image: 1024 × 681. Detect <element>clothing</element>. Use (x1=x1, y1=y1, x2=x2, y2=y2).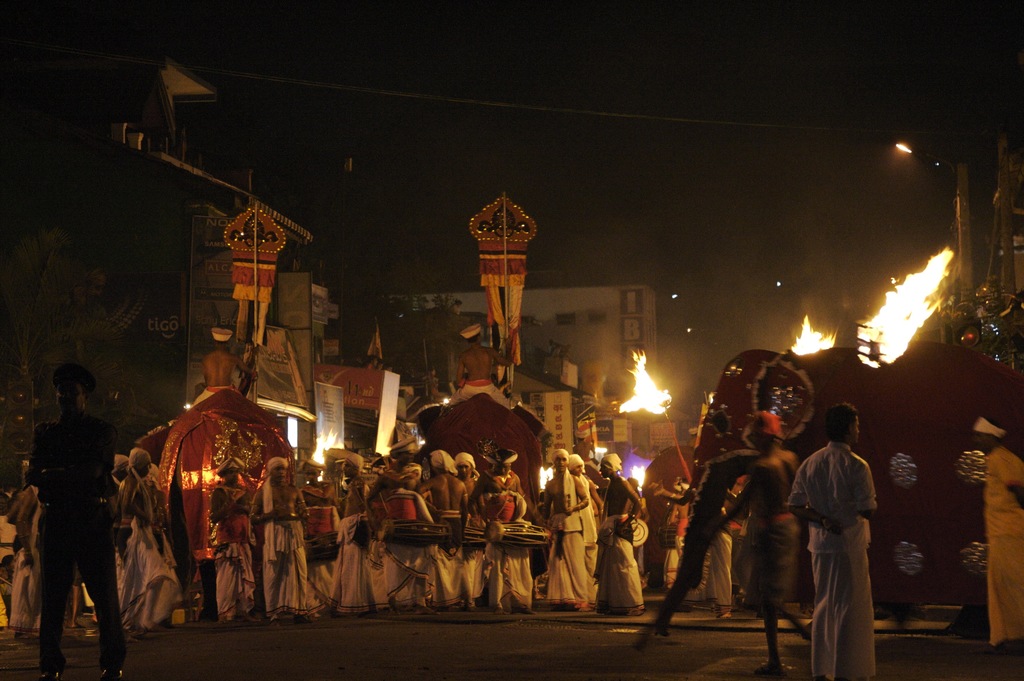
(x1=17, y1=377, x2=124, y2=660).
